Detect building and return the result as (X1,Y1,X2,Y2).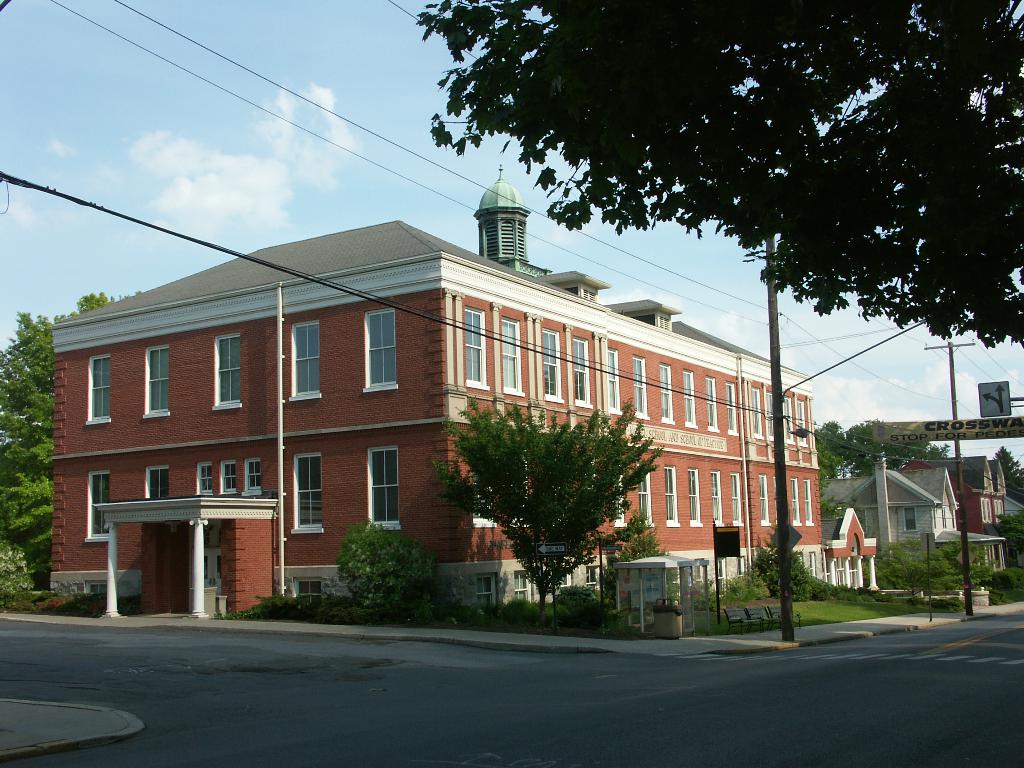
(44,164,883,630).
